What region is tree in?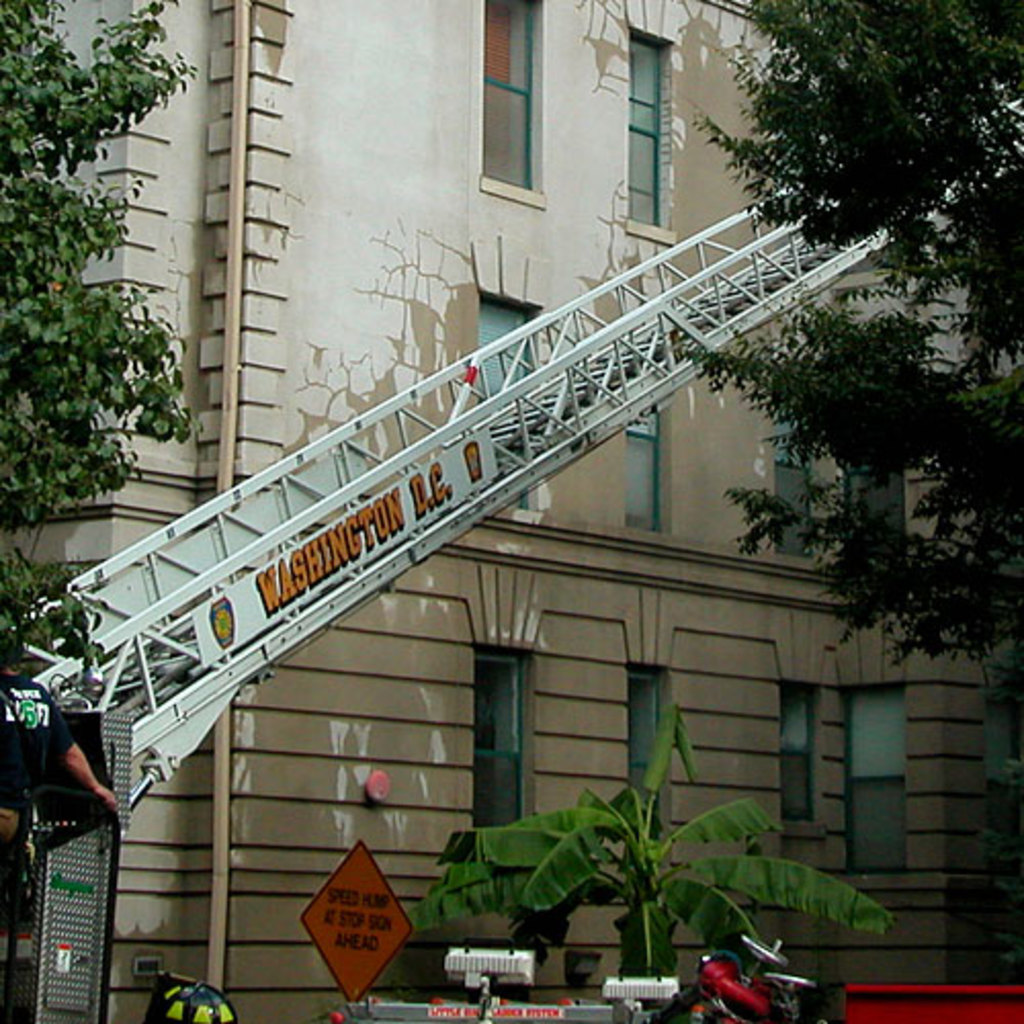
rect(672, 0, 1022, 698).
